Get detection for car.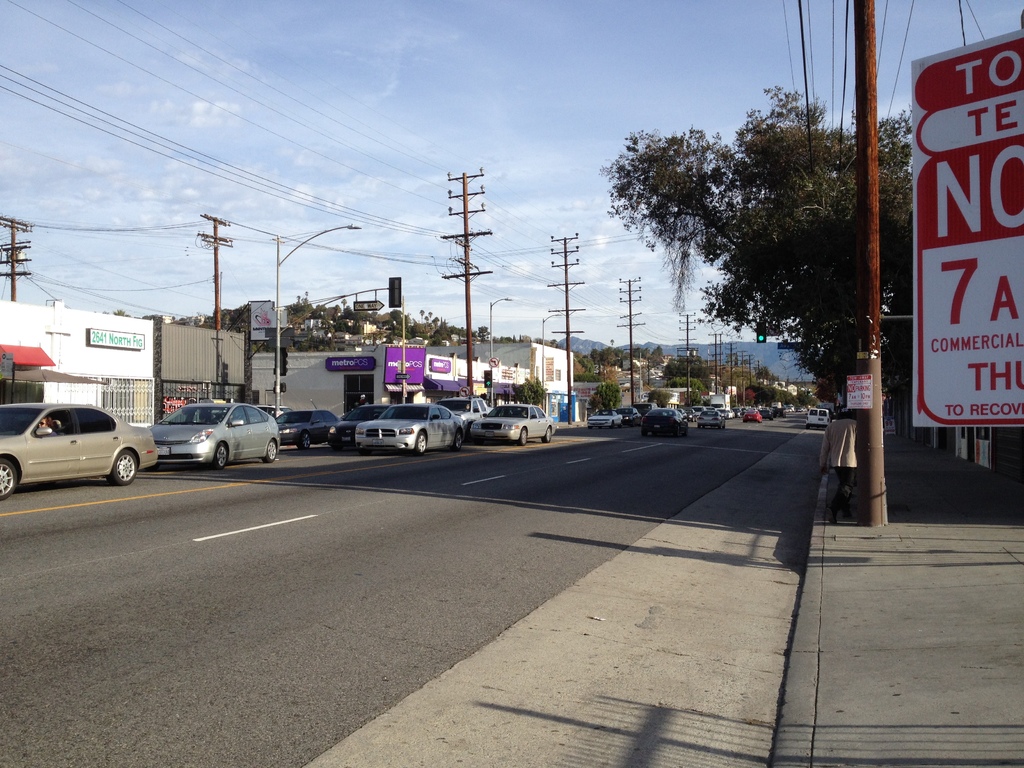
Detection: <box>468,403,559,442</box>.
